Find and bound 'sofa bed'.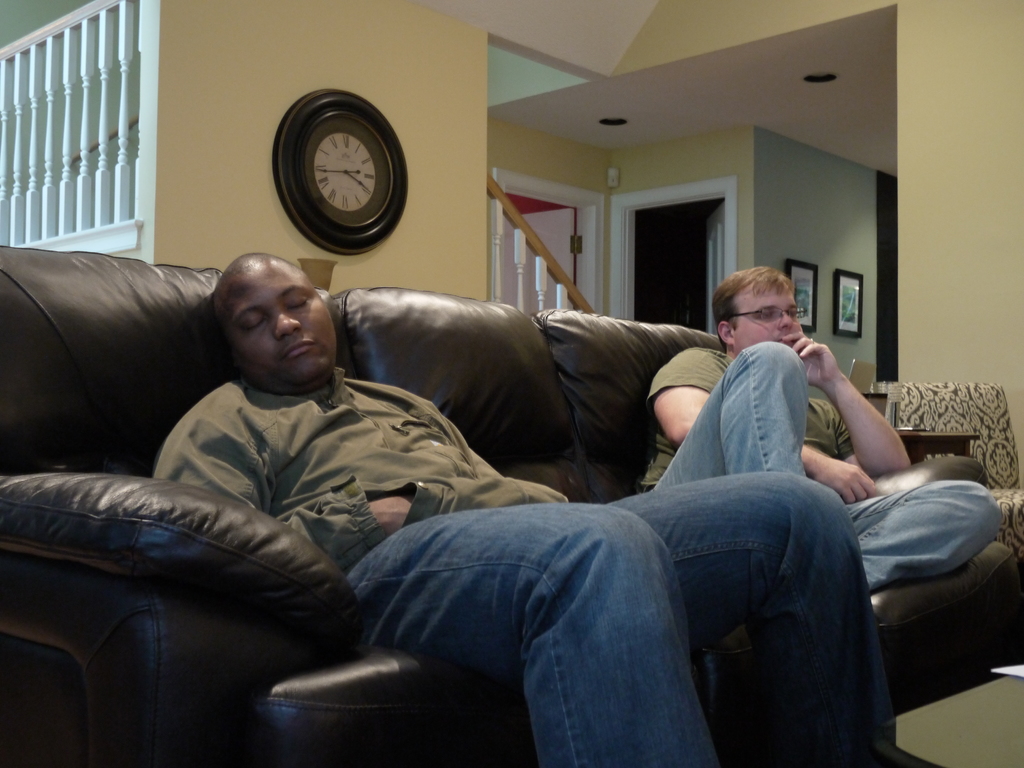
Bound: x1=0, y1=243, x2=1023, y2=767.
